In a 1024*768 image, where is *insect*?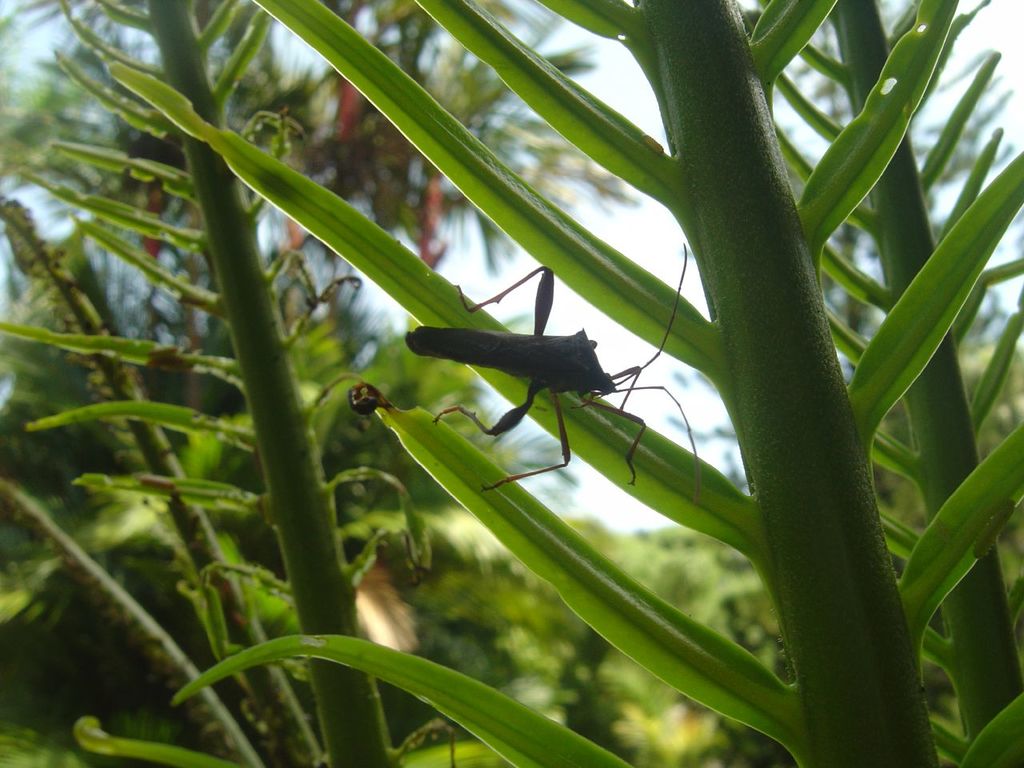
x1=398, y1=239, x2=706, y2=493.
